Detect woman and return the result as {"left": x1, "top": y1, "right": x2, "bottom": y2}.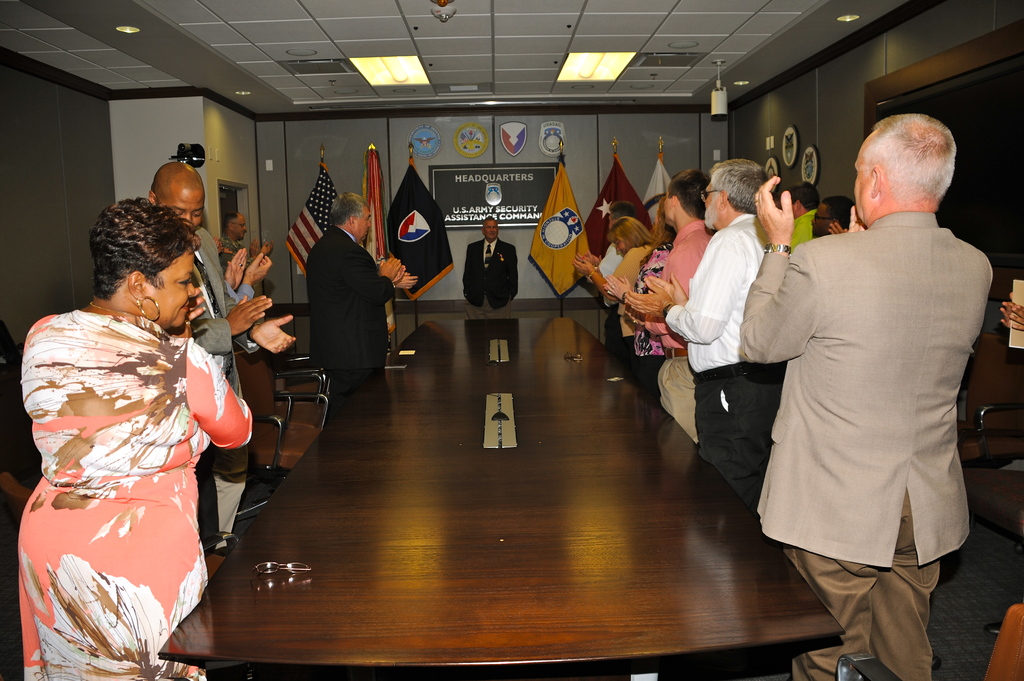
{"left": 572, "top": 220, "right": 661, "bottom": 387}.
